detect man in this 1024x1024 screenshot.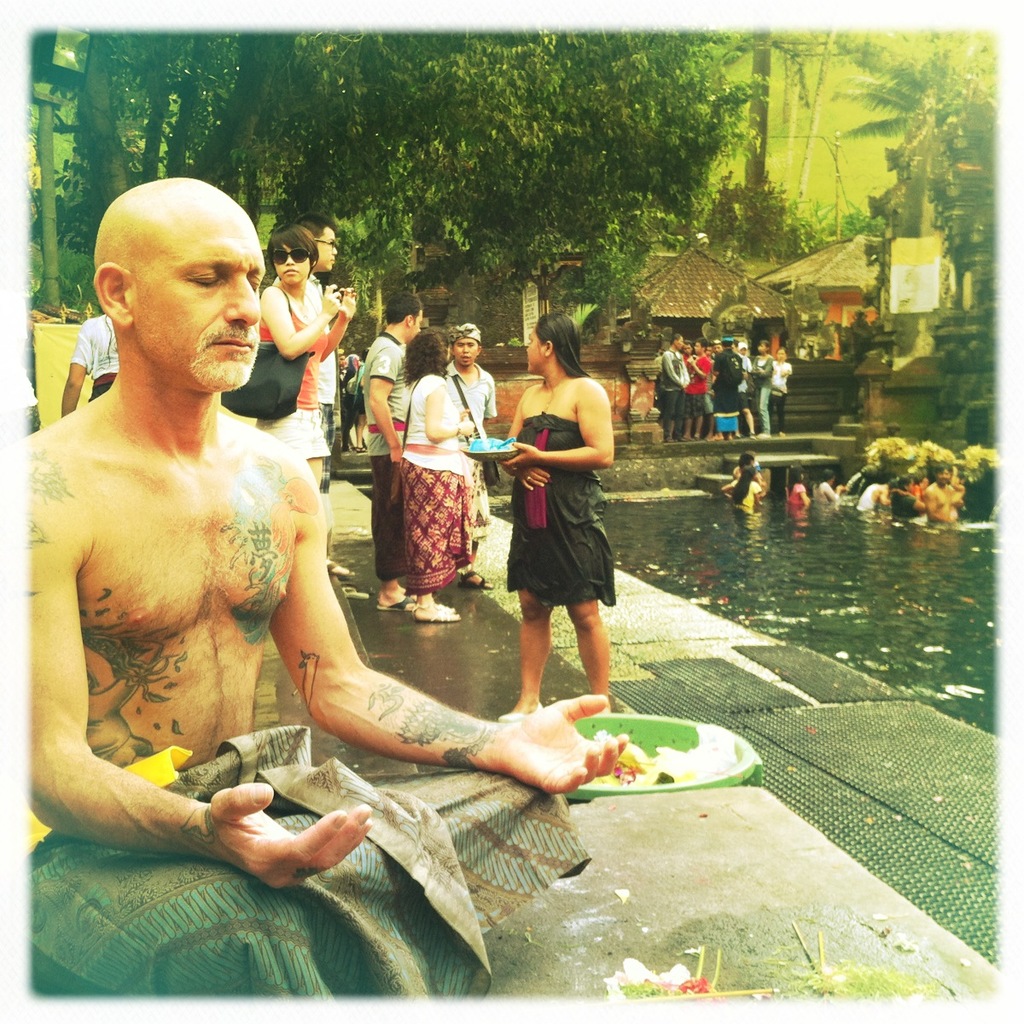
Detection: [270, 215, 349, 577].
